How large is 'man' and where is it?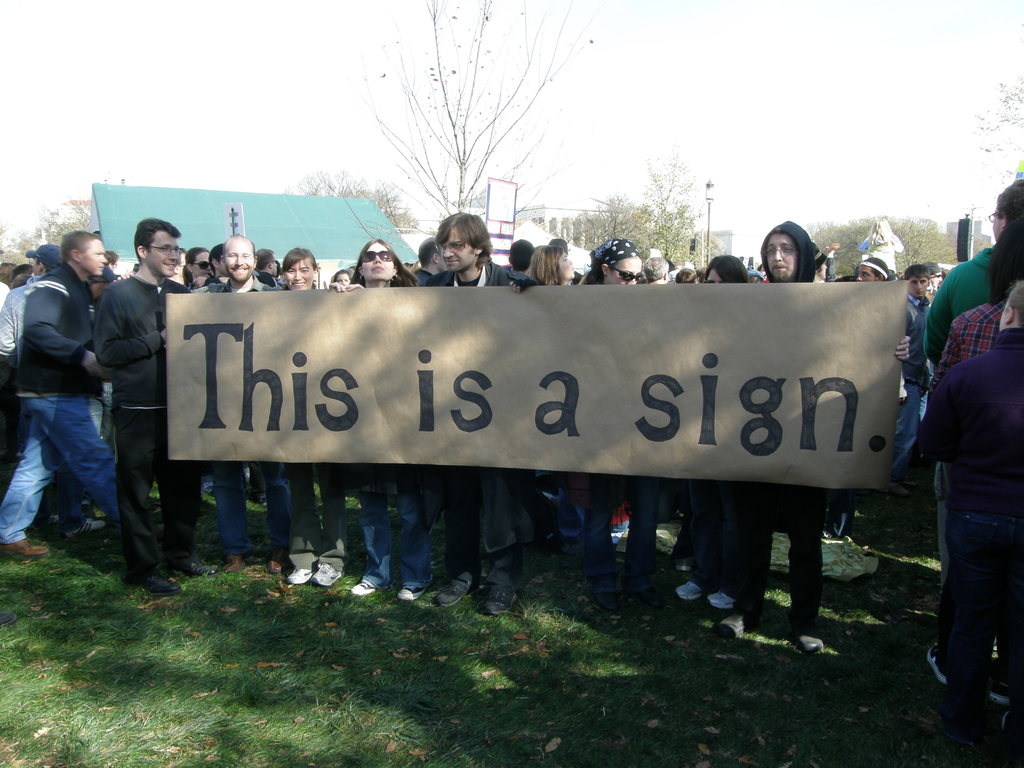
Bounding box: Rect(726, 482, 829, 651).
